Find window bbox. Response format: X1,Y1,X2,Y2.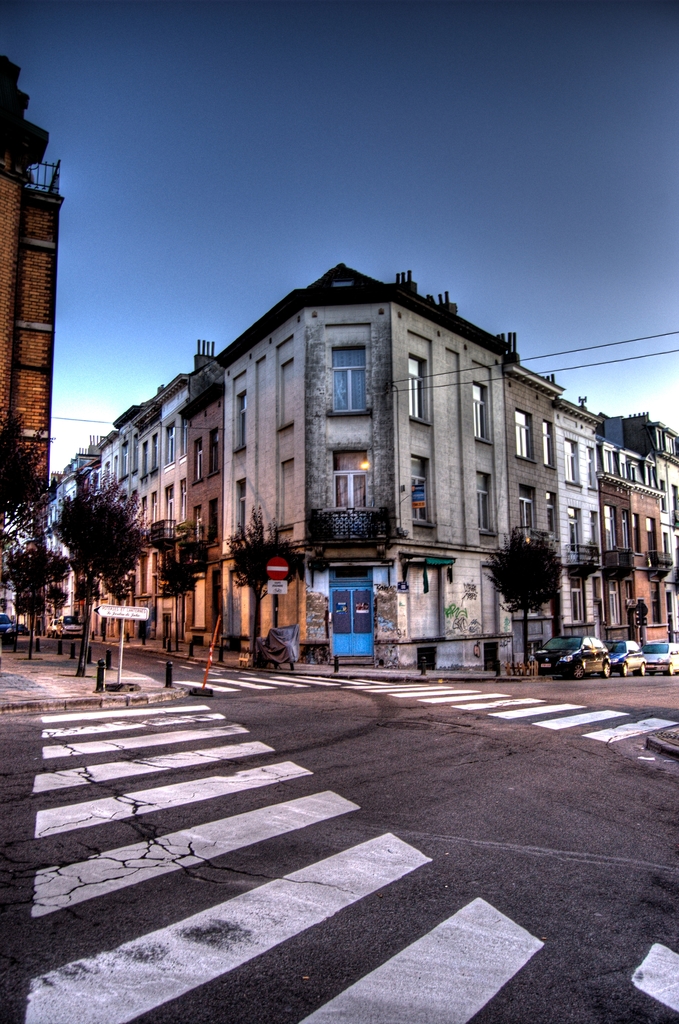
610,583,622,628.
